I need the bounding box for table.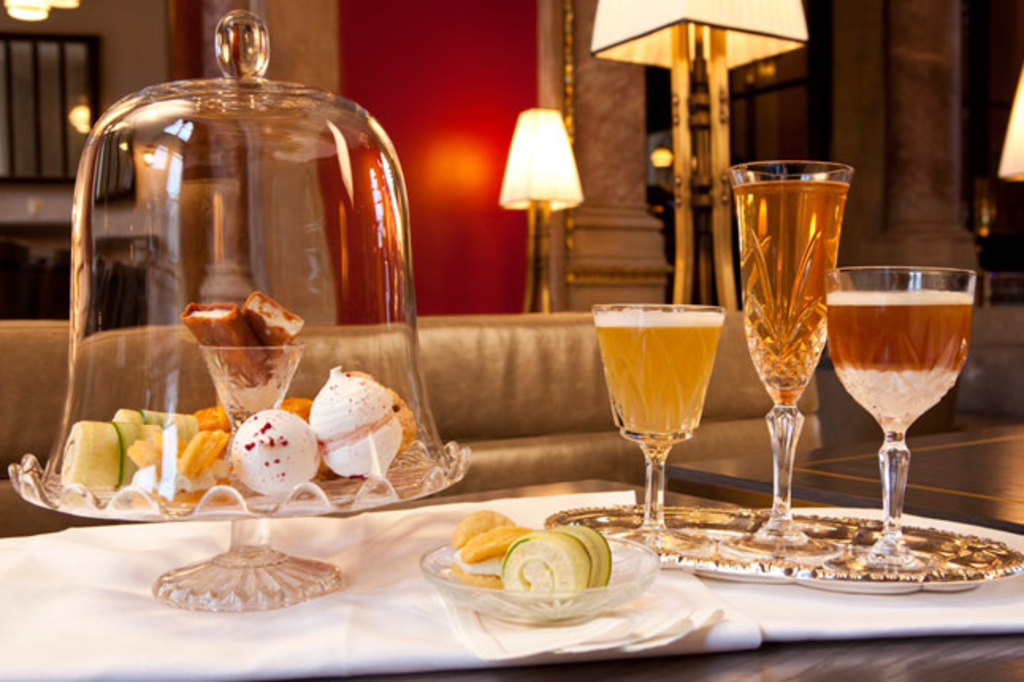
Here it is: [0, 482, 1022, 680].
